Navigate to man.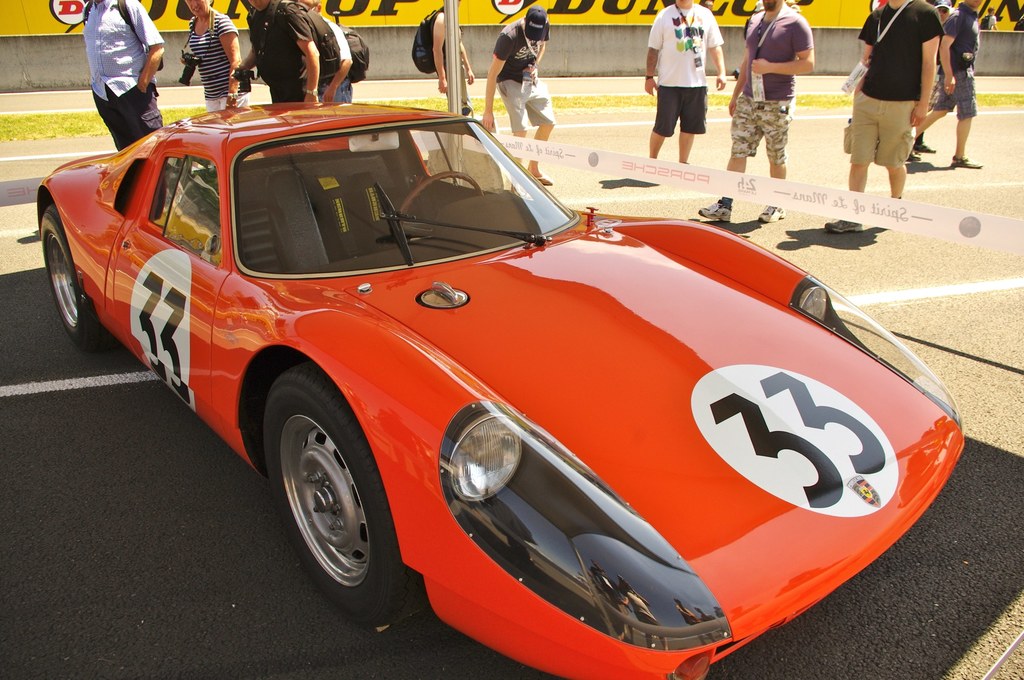
Navigation target: [231, 0, 321, 102].
